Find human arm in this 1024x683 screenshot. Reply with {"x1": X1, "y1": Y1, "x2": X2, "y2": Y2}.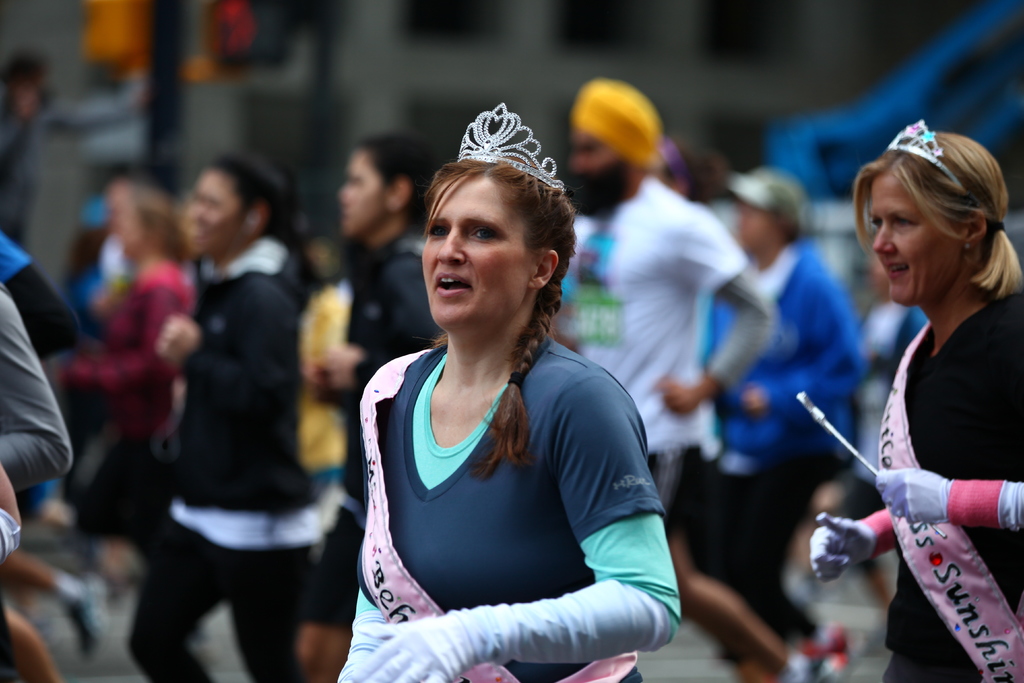
{"x1": 300, "y1": 359, "x2": 335, "y2": 383}.
